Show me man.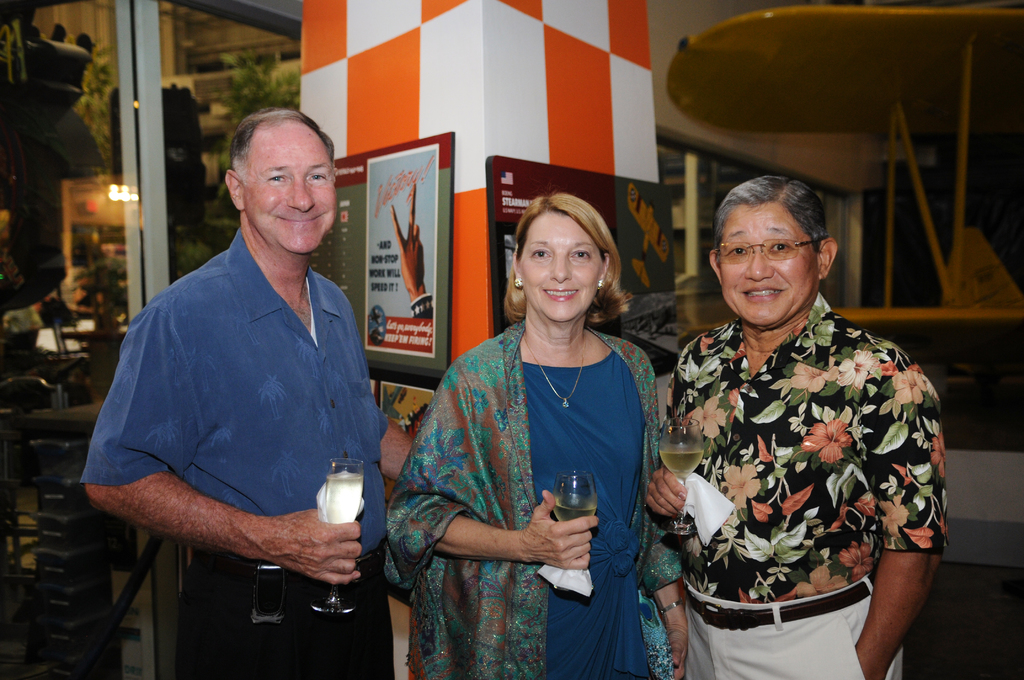
man is here: 97, 90, 410, 657.
